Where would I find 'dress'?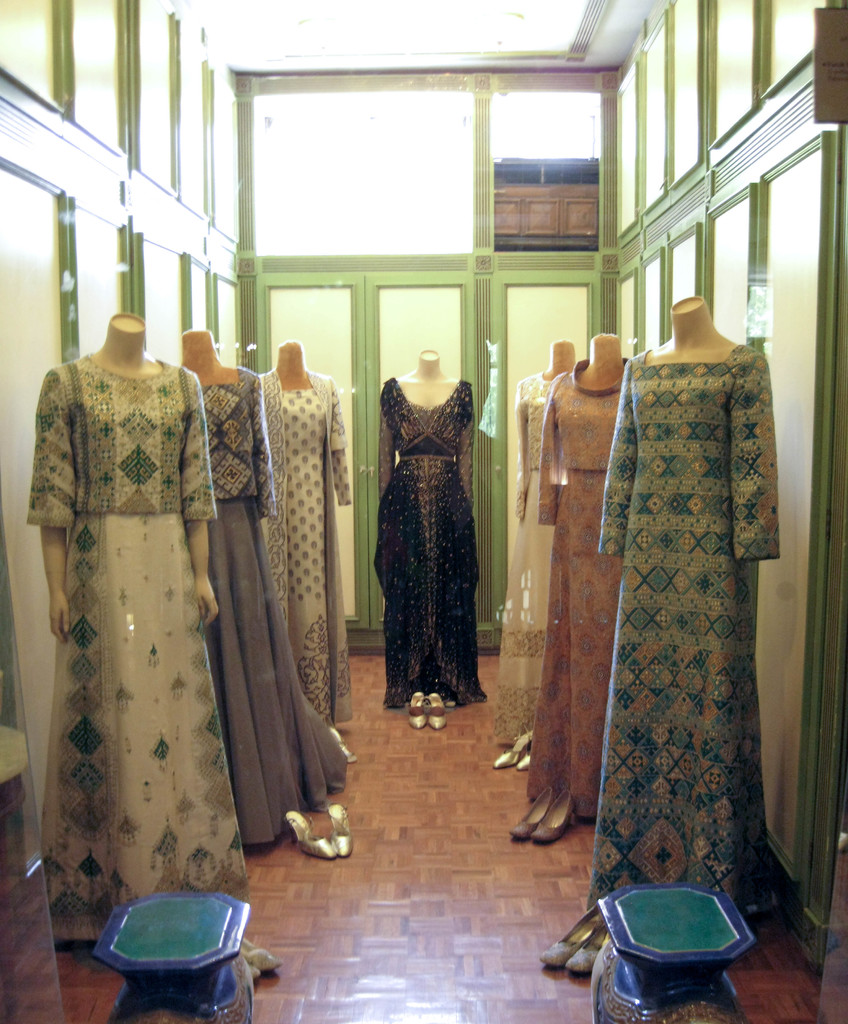
At detection(374, 376, 486, 708).
